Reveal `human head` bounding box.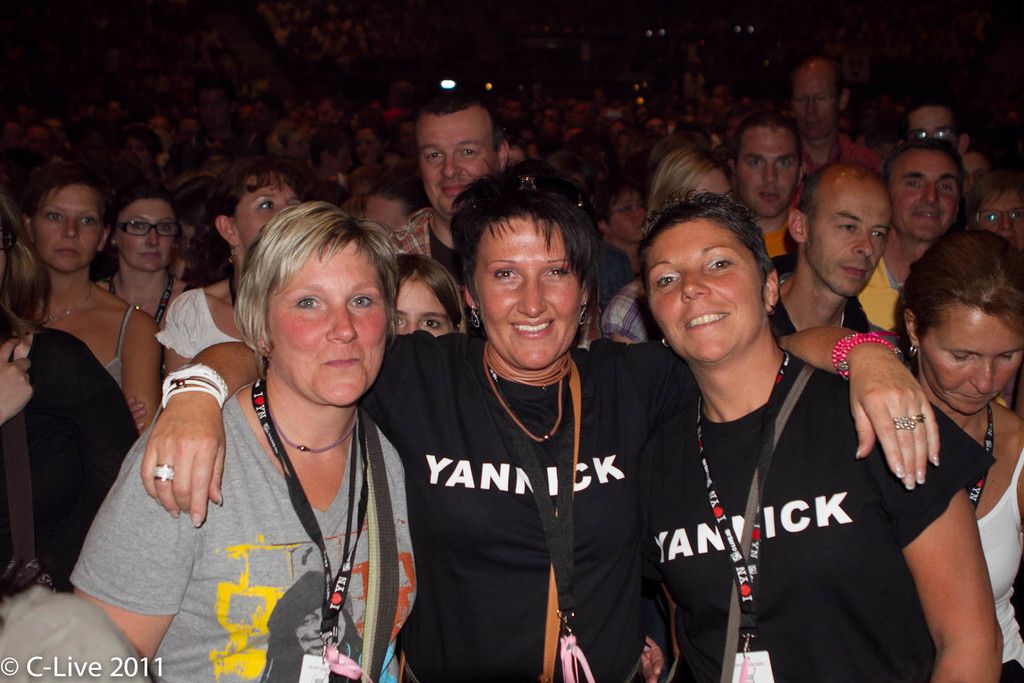
Revealed: left=178, top=178, right=223, bottom=268.
